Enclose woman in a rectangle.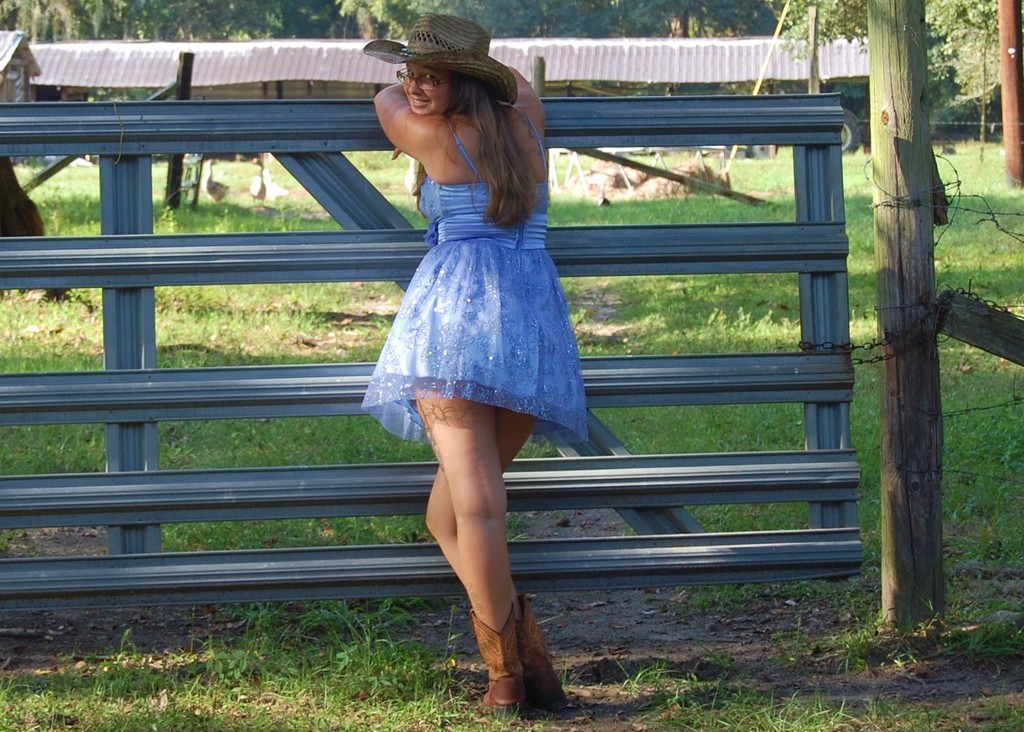
371, 24, 593, 675.
